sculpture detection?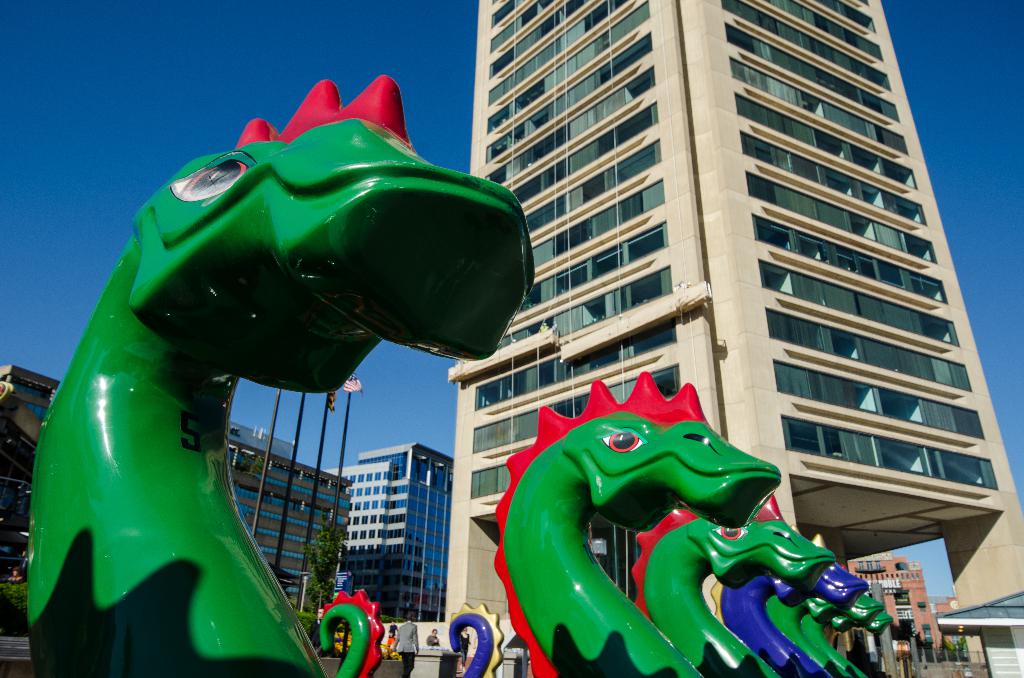
bbox=(825, 599, 897, 677)
